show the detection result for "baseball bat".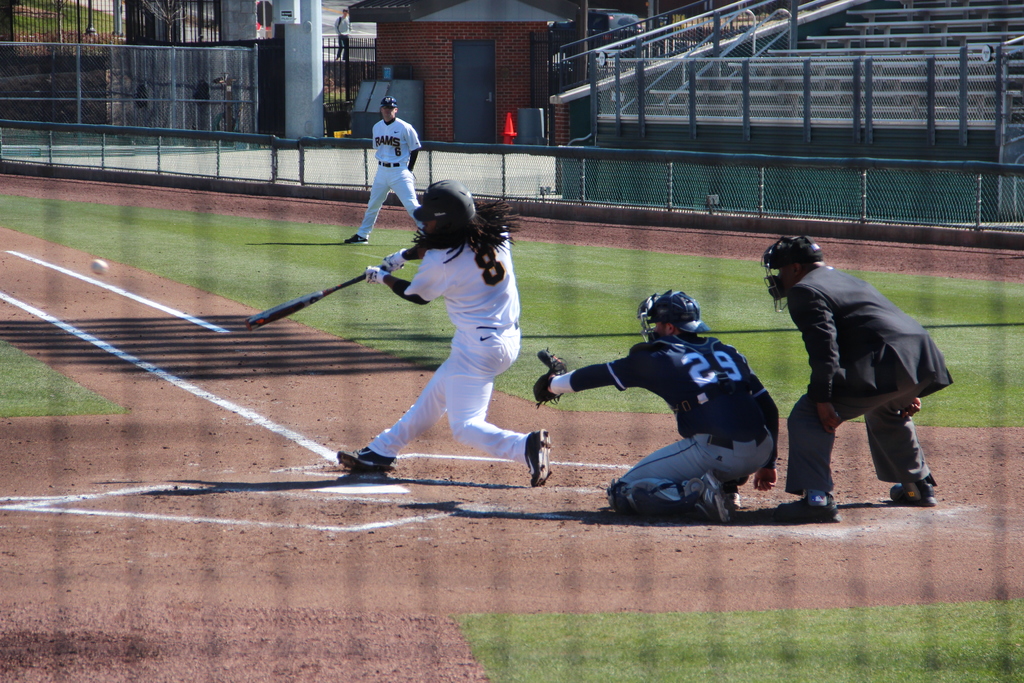
243 259 404 333.
